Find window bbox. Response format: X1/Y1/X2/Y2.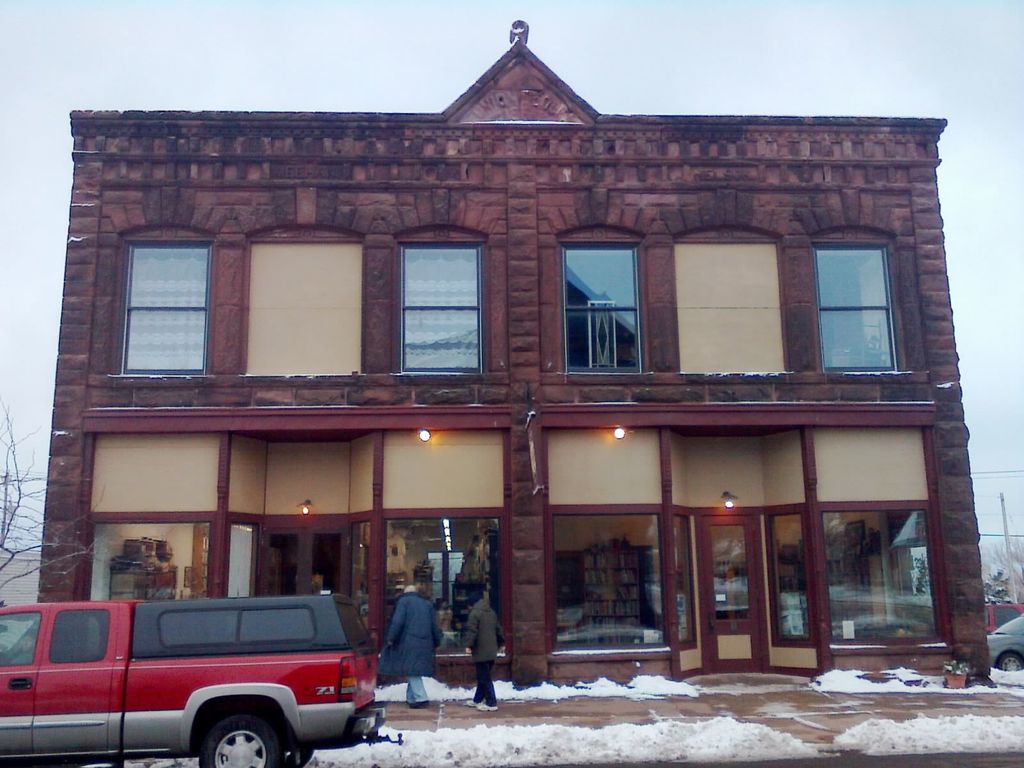
107/207/221/397.
